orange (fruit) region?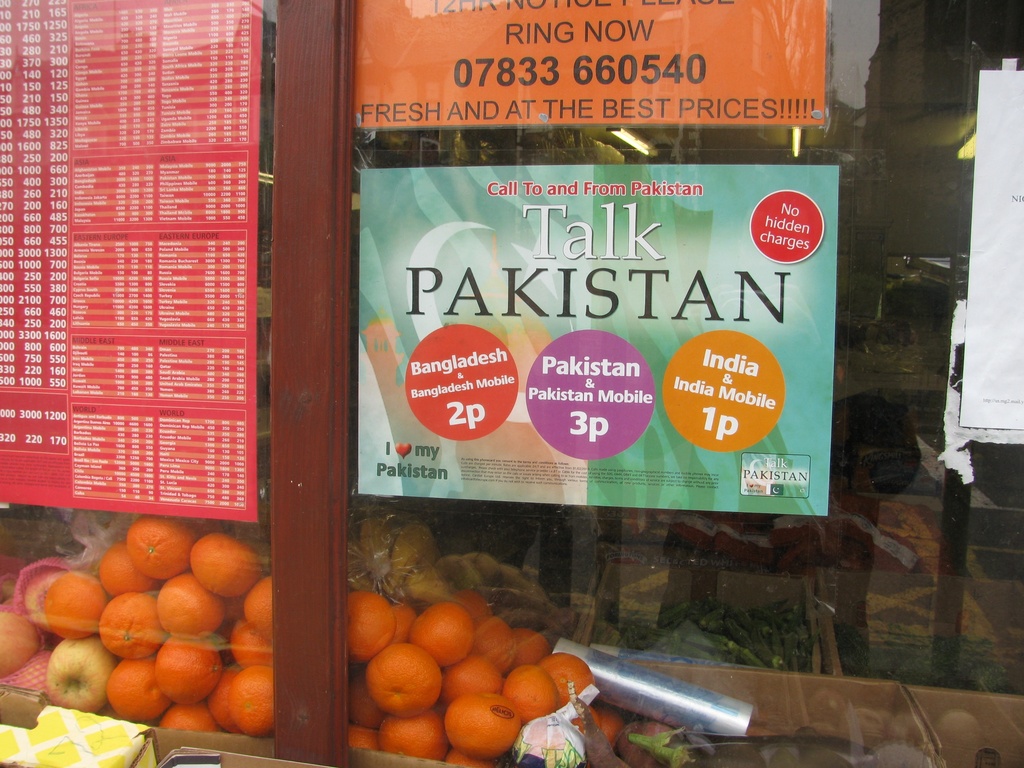
BBox(456, 692, 514, 748)
